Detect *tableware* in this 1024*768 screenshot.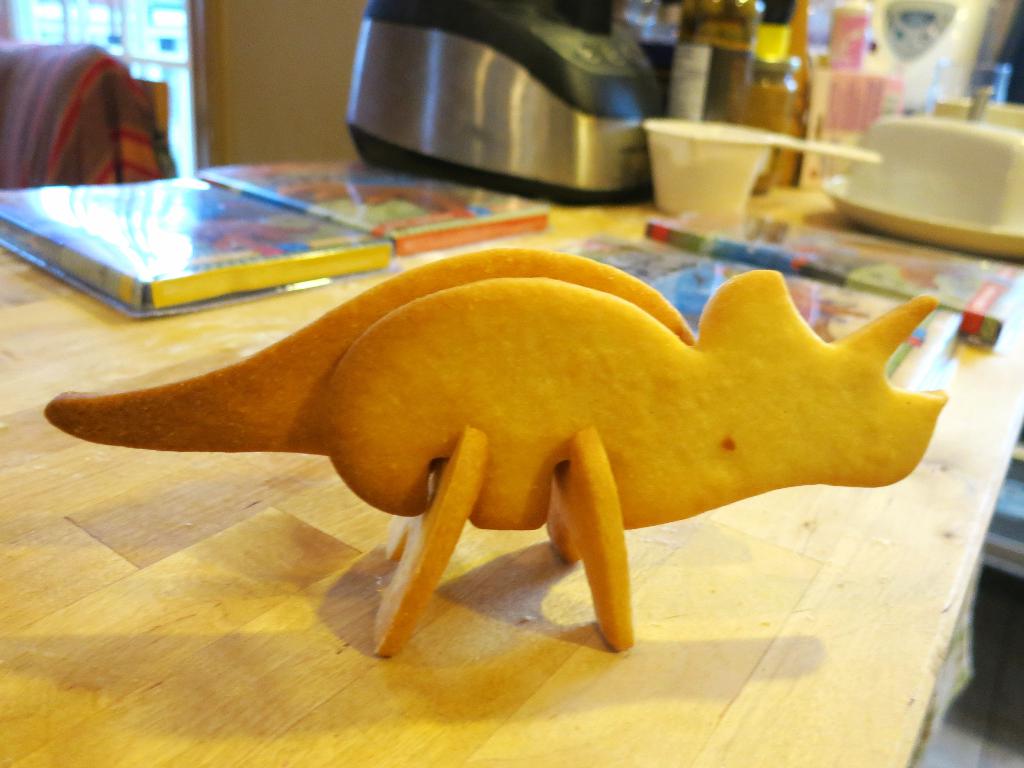
Detection: <box>645,113,877,226</box>.
